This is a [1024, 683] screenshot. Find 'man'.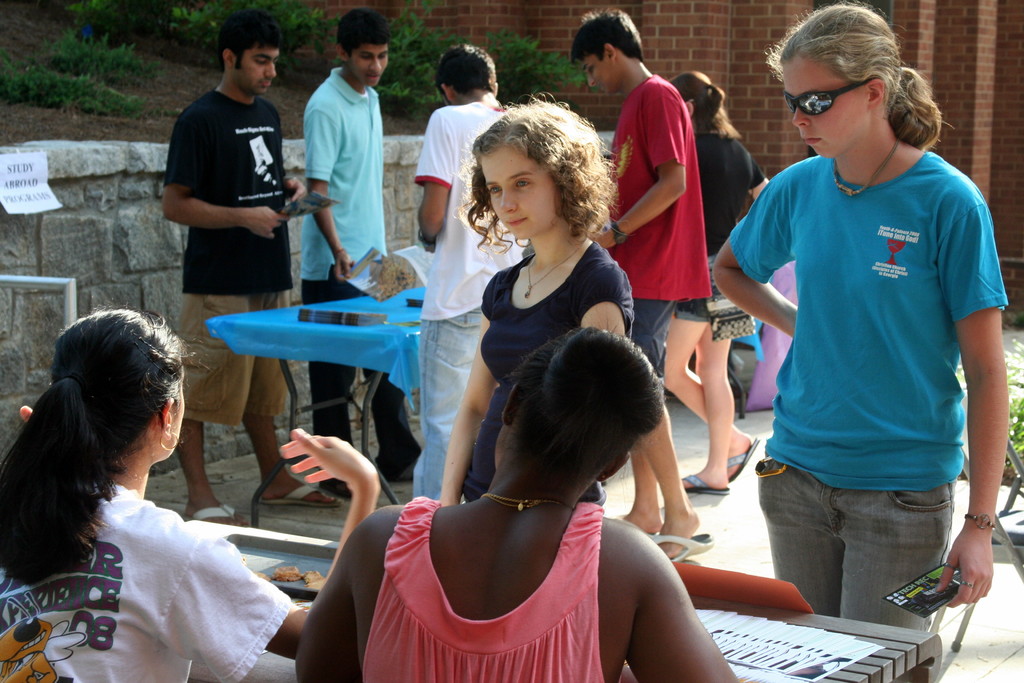
Bounding box: [294,1,429,500].
